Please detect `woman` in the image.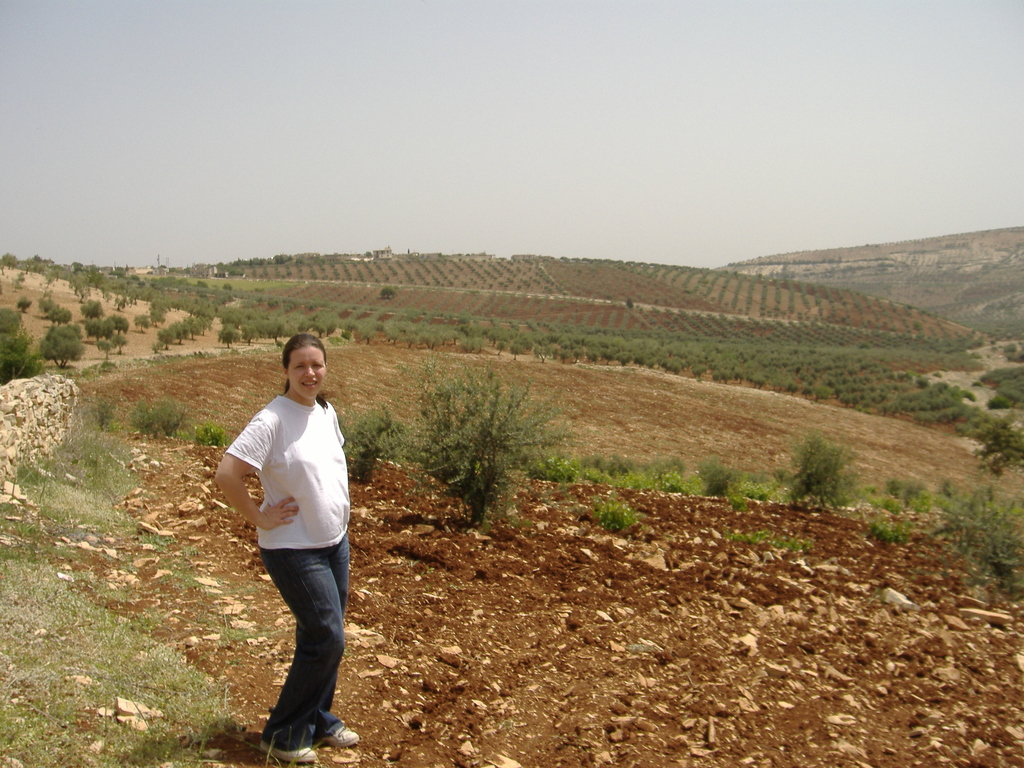
{"x1": 214, "y1": 323, "x2": 367, "y2": 756}.
